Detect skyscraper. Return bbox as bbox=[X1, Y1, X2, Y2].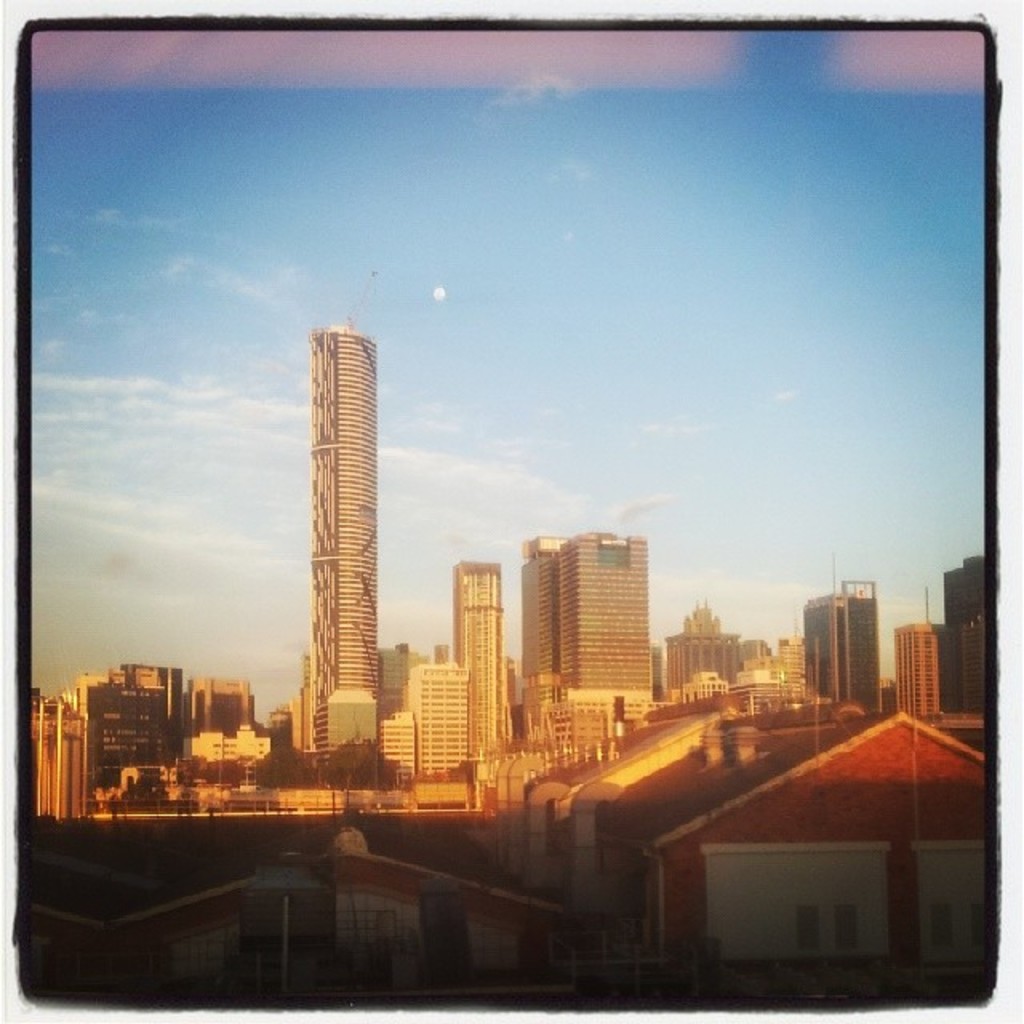
bbox=[547, 530, 650, 722].
